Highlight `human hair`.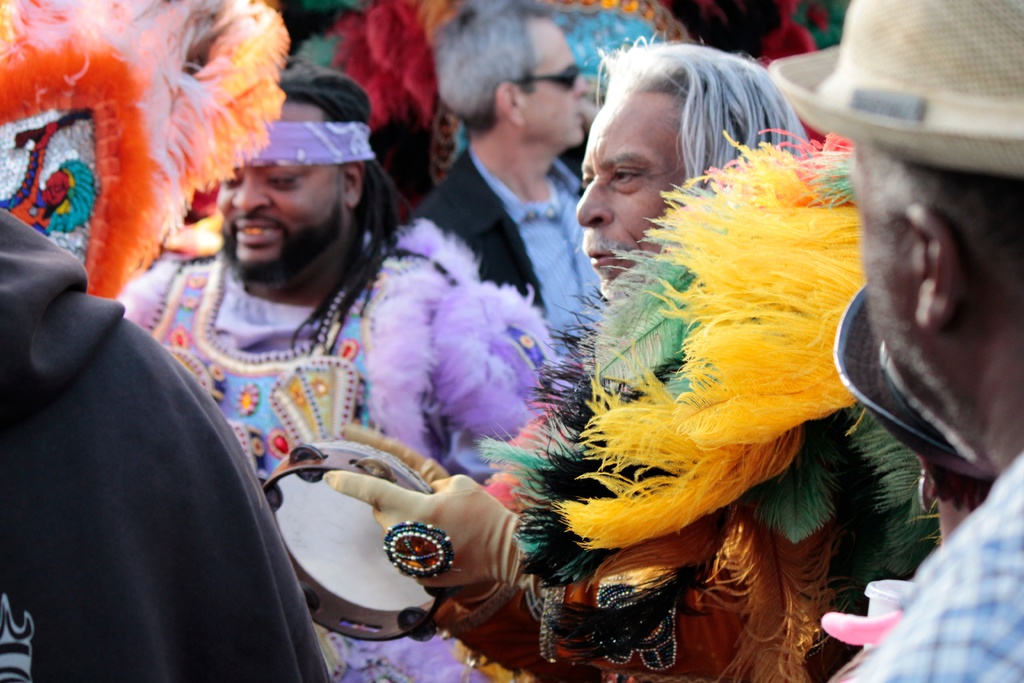
Highlighted region: 278:59:407:256.
